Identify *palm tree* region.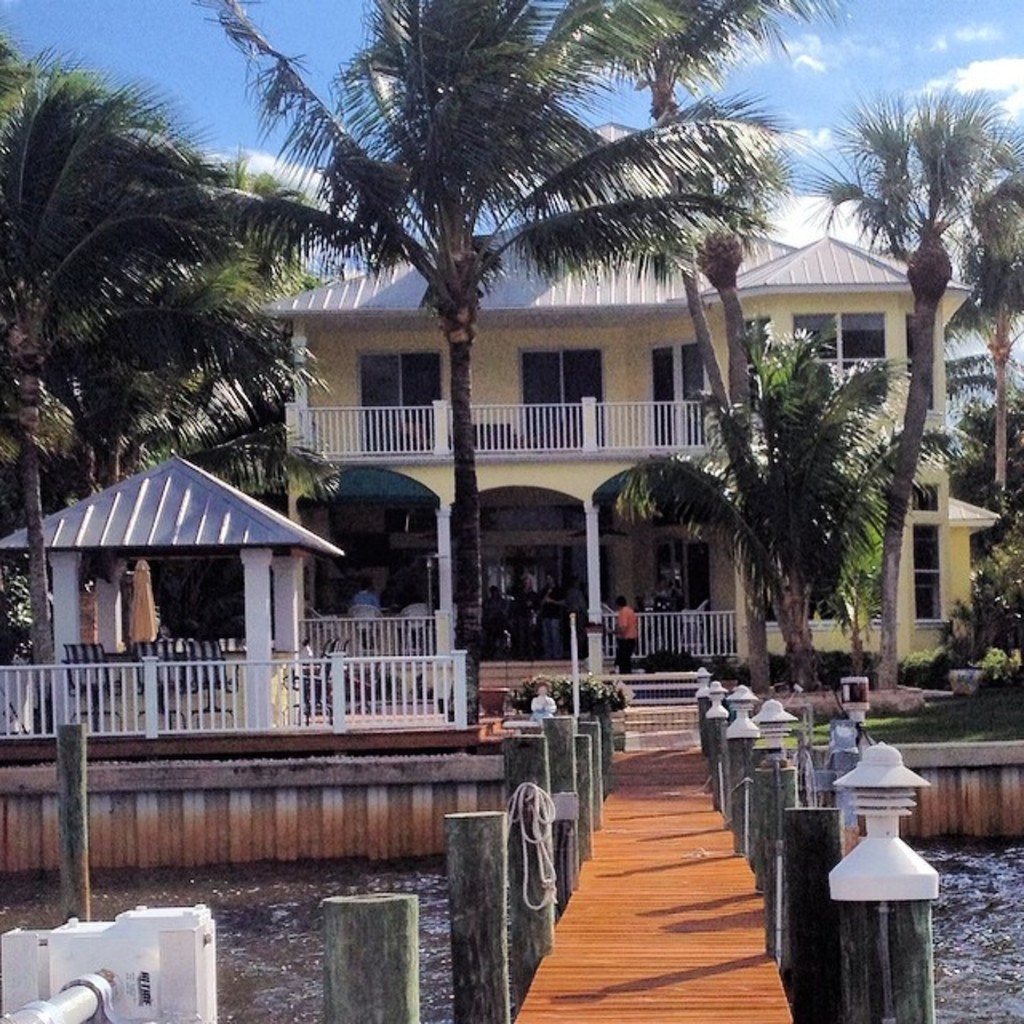
Region: [853,107,990,778].
